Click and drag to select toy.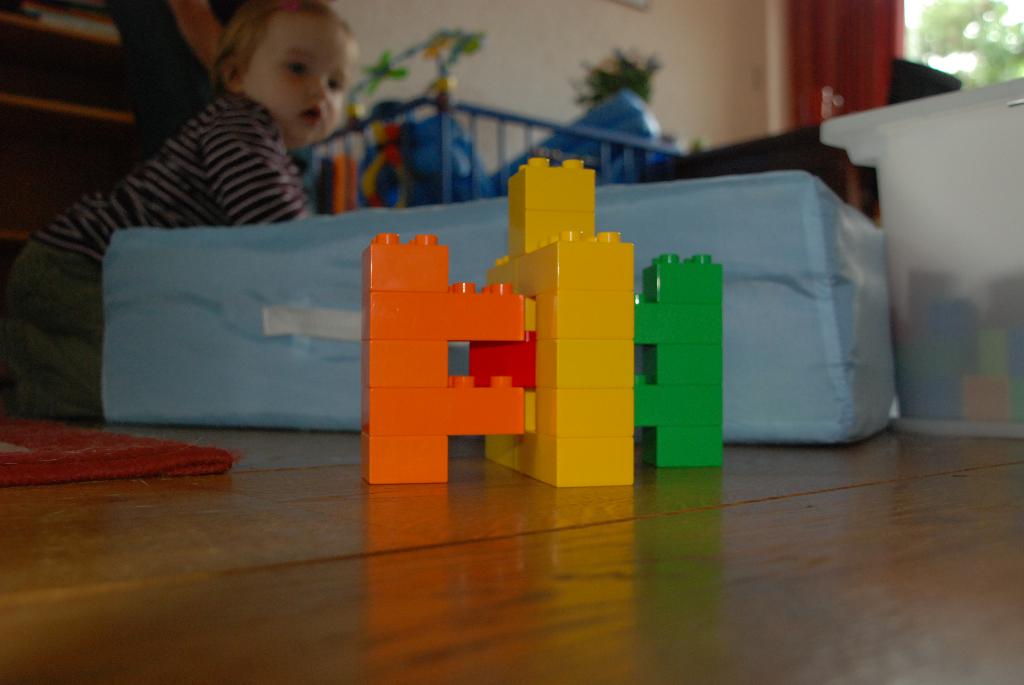
Selection: [x1=355, y1=218, x2=544, y2=485].
